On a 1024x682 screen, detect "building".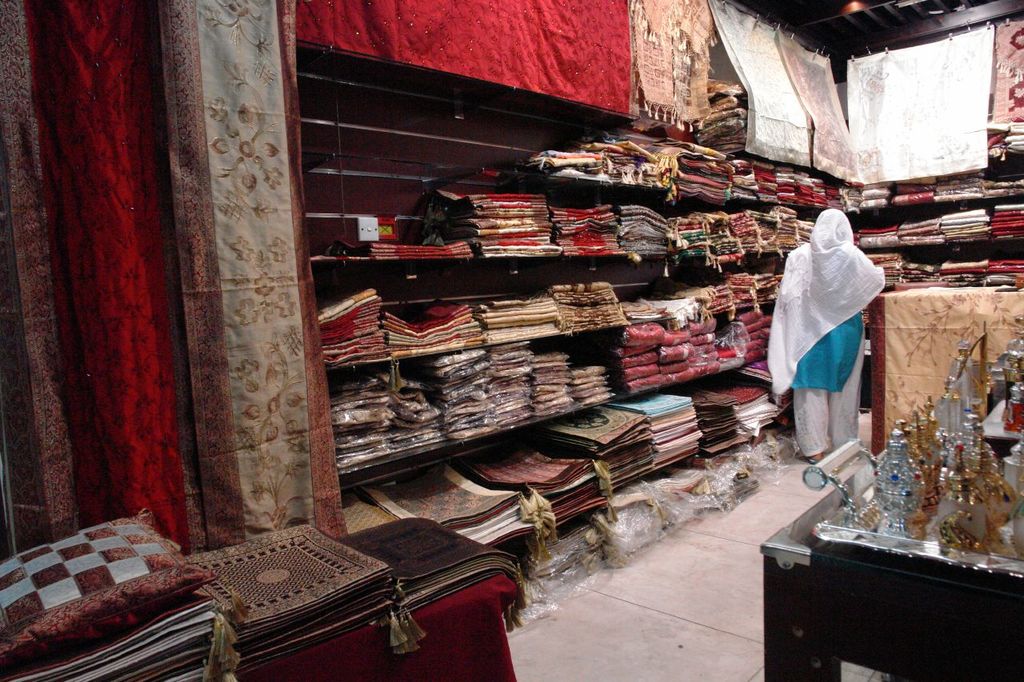
x1=0 y1=0 x2=1022 y2=680.
